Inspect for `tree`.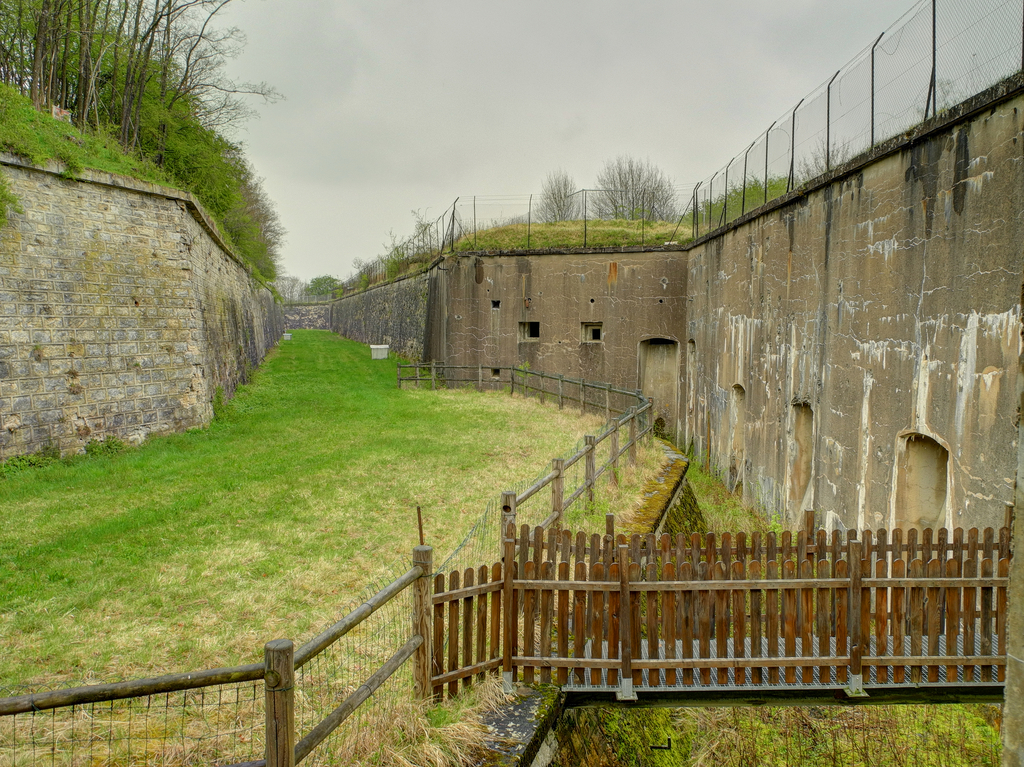
Inspection: (302,267,345,294).
